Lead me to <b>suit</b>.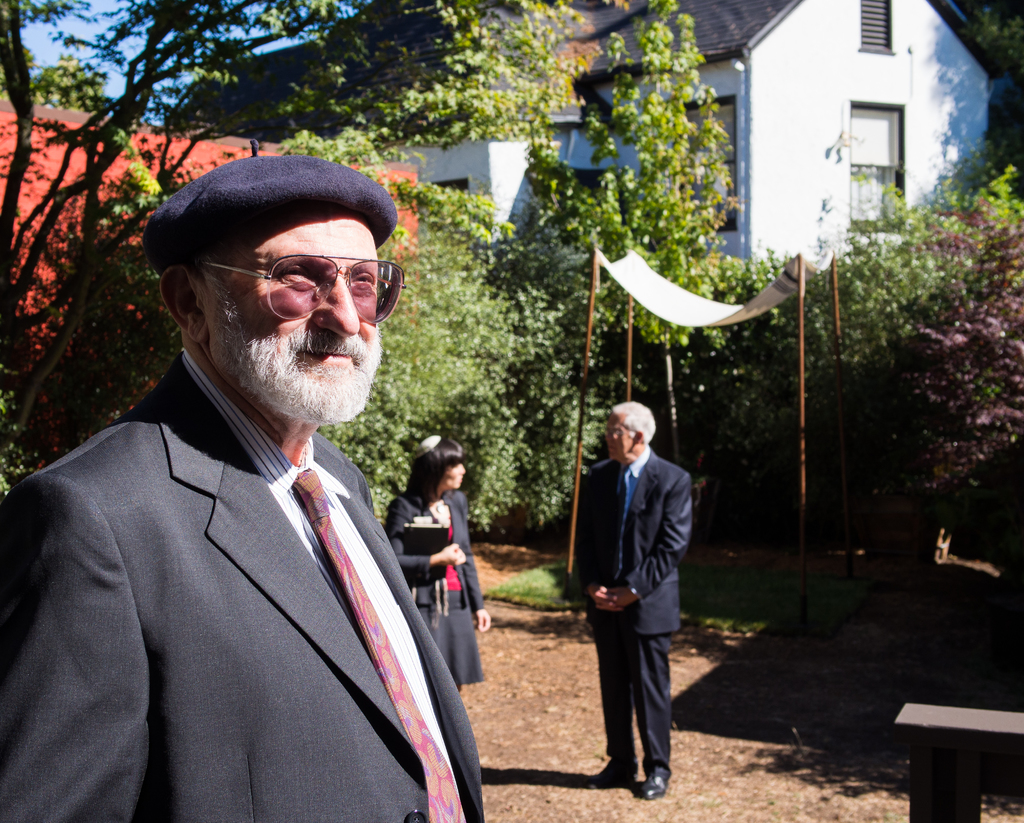
Lead to Rect(21, 240, 499, 822).
